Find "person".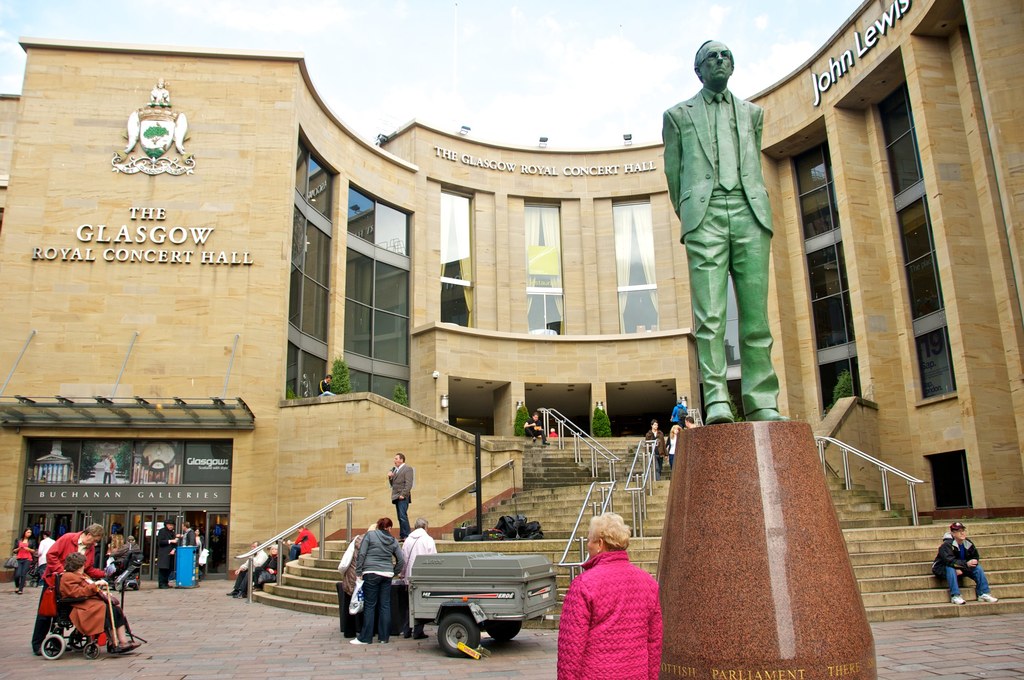
region(226, 541, 269, 599).
